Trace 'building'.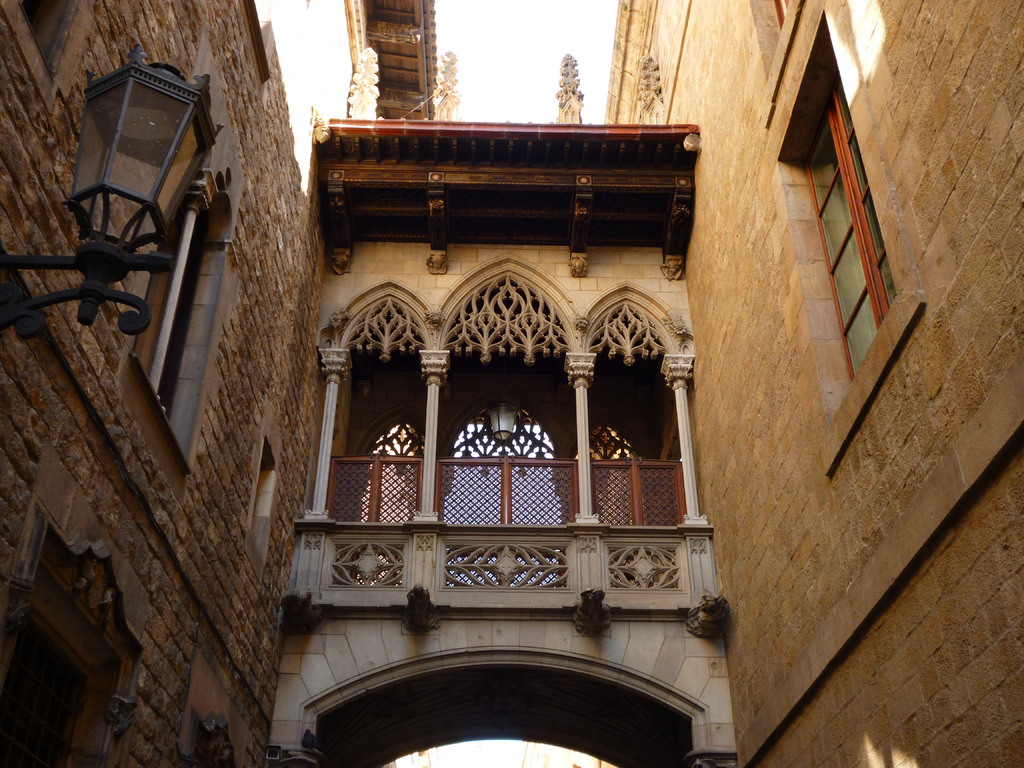
Traced to bbox(0, 0, 1023, 767).
